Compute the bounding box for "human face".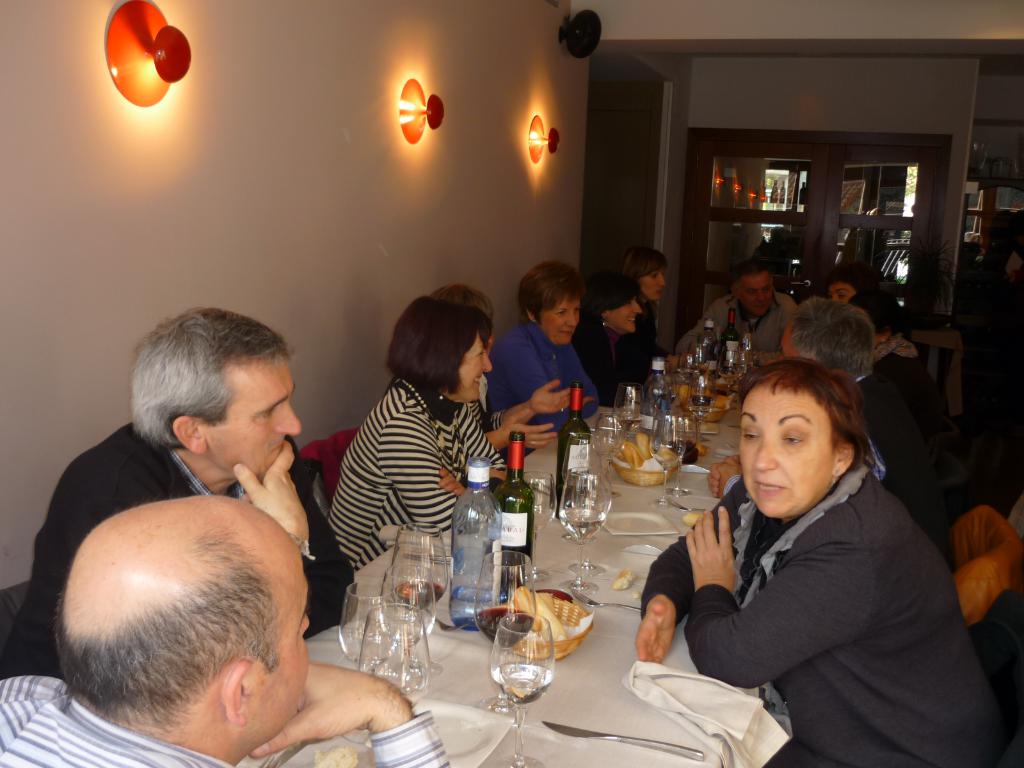
pyautogui.locateOnScreen(454, 331, 493, 404).
